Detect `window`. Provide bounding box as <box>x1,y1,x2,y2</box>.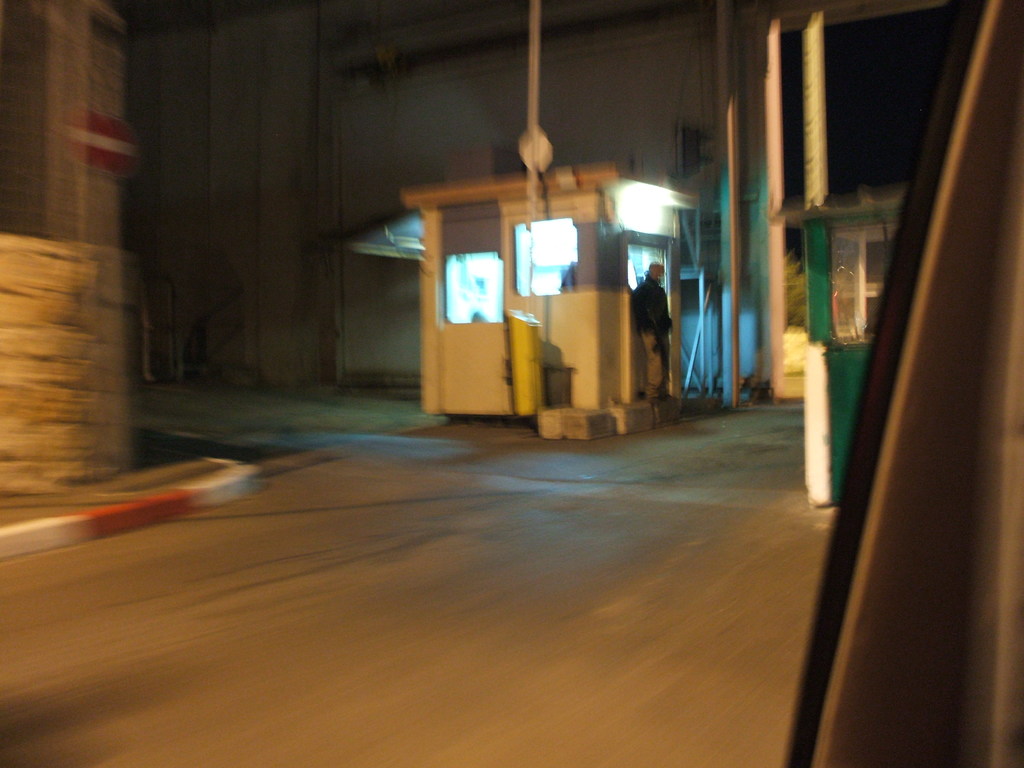
<box>814,213,888,347</box>.
